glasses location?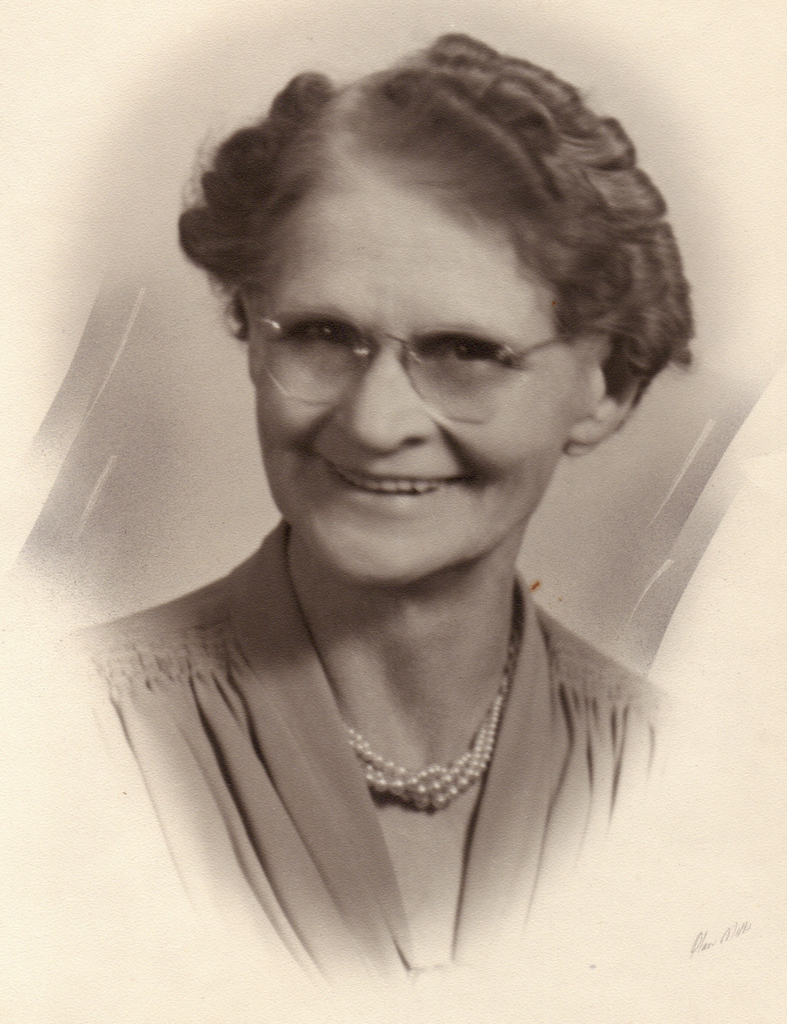
<bbox>238, 297, 574, 422</bbox>
